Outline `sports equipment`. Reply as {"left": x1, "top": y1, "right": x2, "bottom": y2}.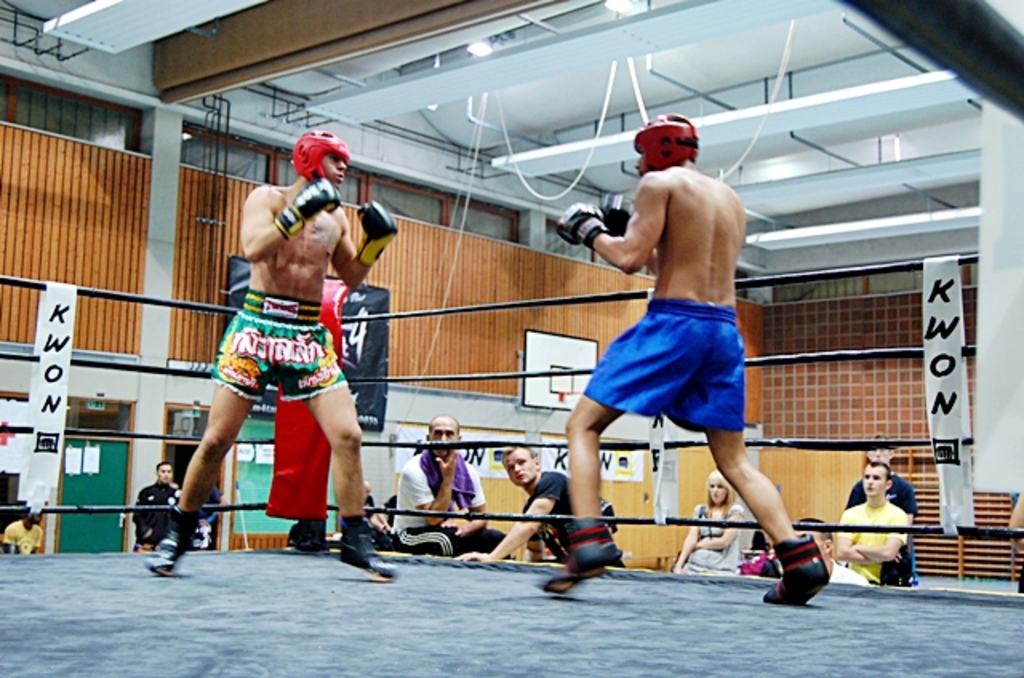
{"left": 600, "top": 205, "right": 632, "bottom": 238}.
